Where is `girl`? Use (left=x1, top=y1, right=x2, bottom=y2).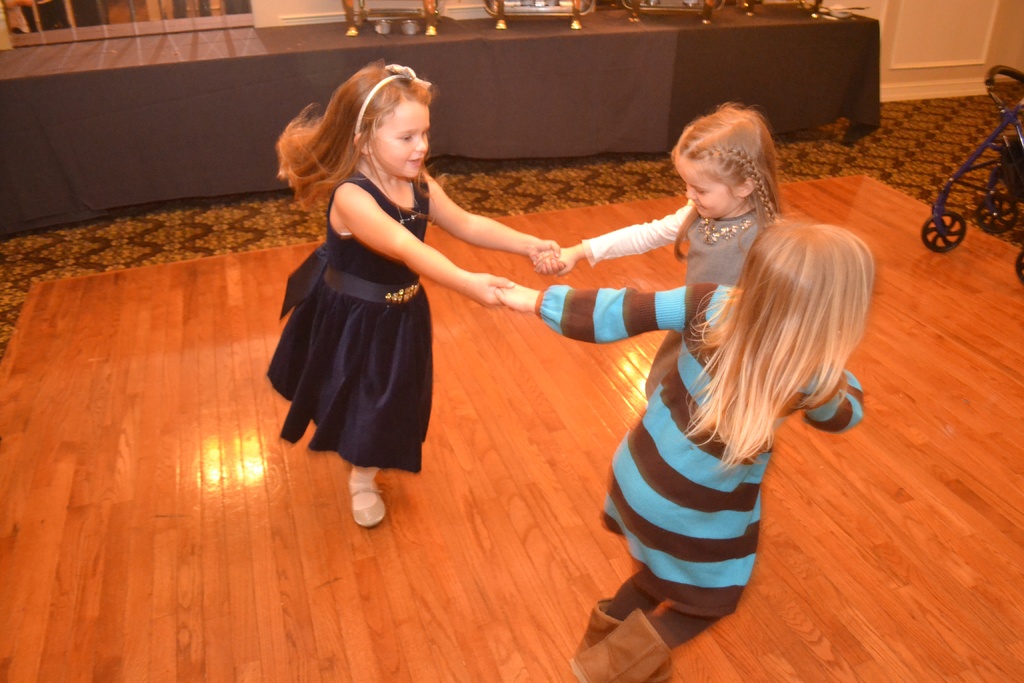
(left=530, top=101, right=787, bottom=406).
